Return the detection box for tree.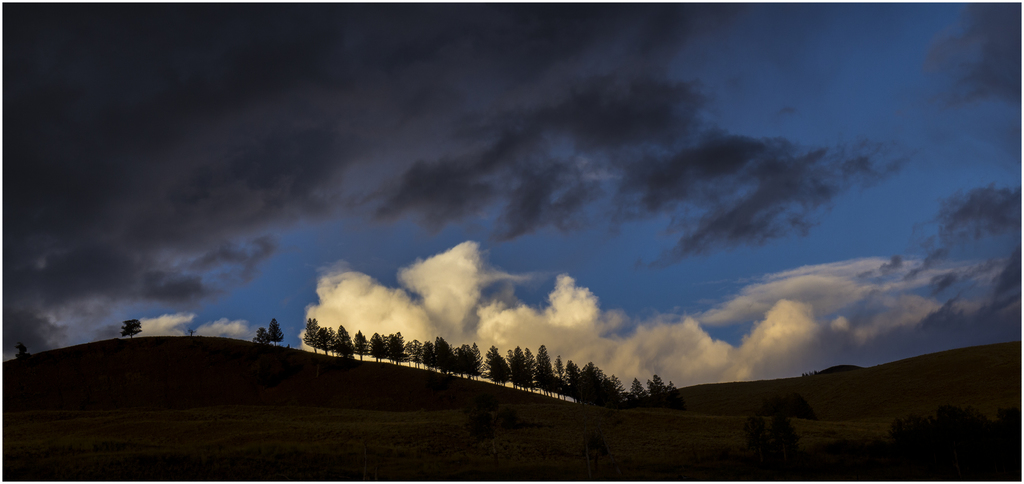
(x1=267, y1=314, x2=286, y2=344).
